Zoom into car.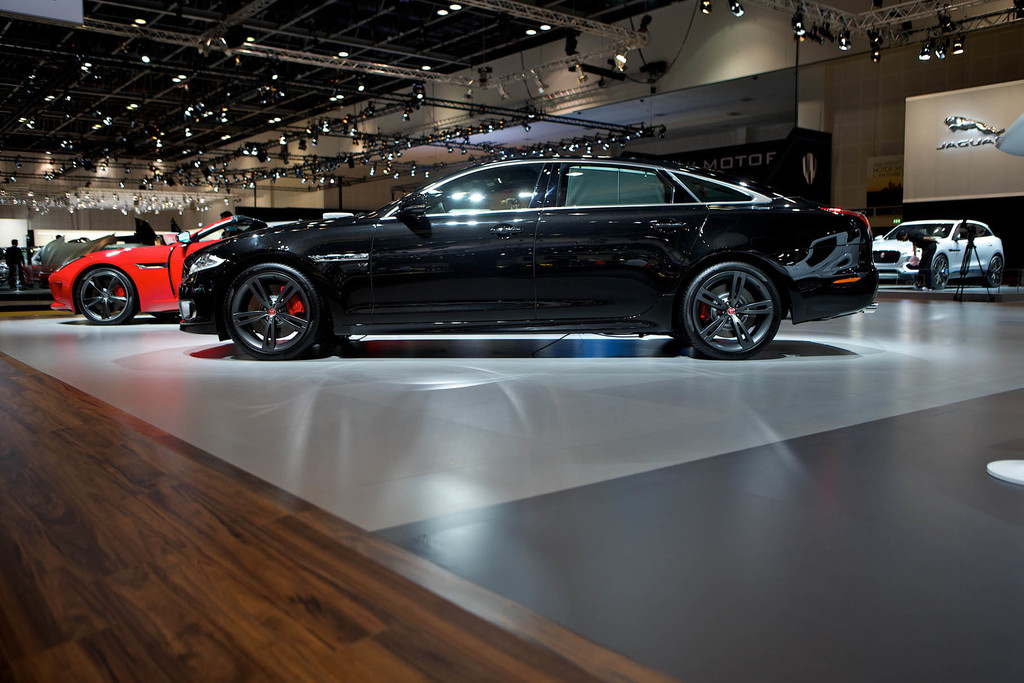
Zoom target: [872, 219, 1005, 288].
